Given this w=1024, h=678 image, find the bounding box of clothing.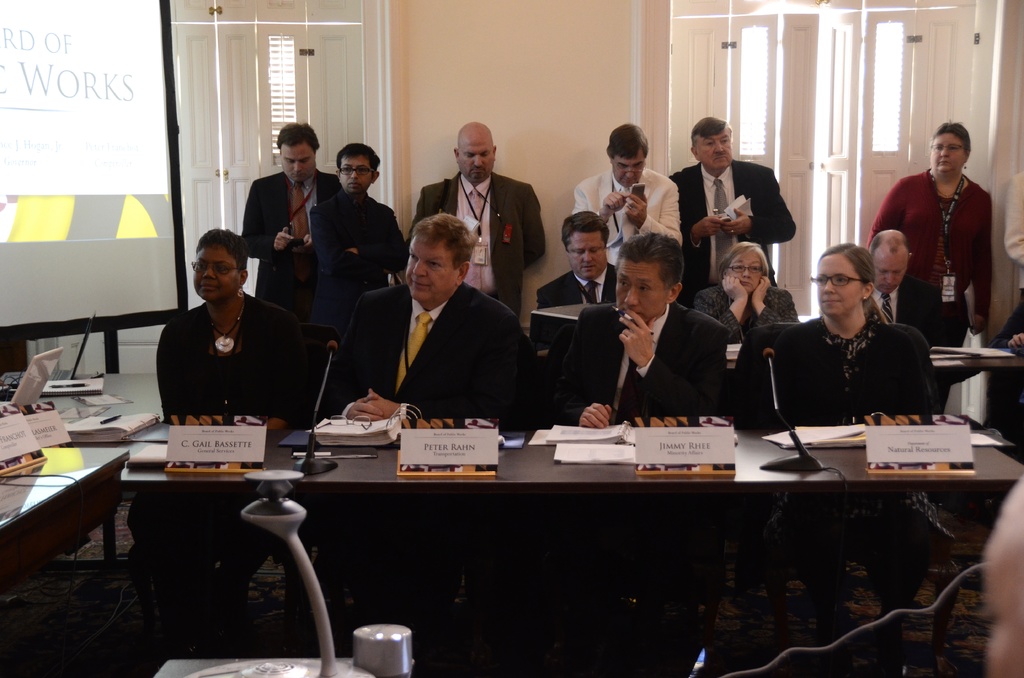
(x1=867, y1=170, x2=988, y2=409).
